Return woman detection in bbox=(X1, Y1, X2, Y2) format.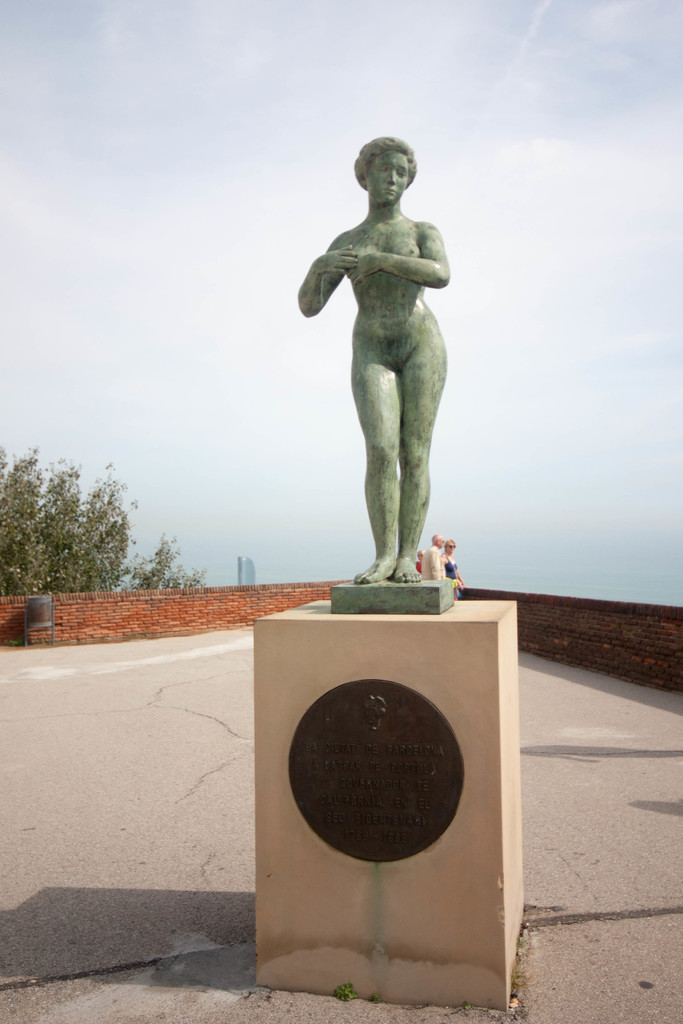
bbox=(294, 131, 449, 589).
